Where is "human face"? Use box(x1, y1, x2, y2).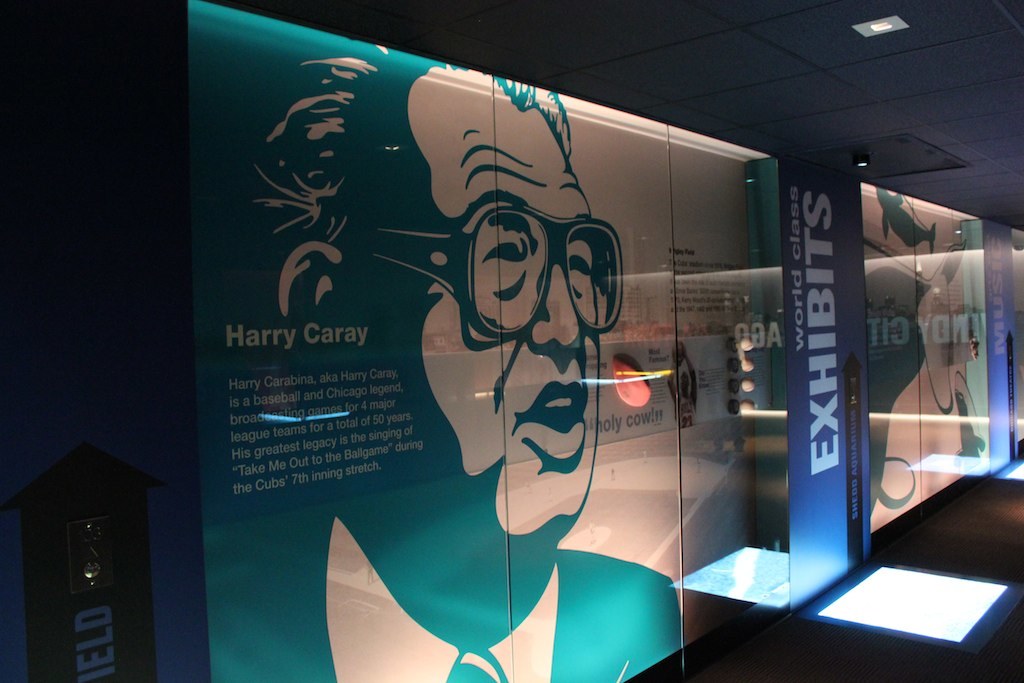
box(362, 65, 594, 536).
